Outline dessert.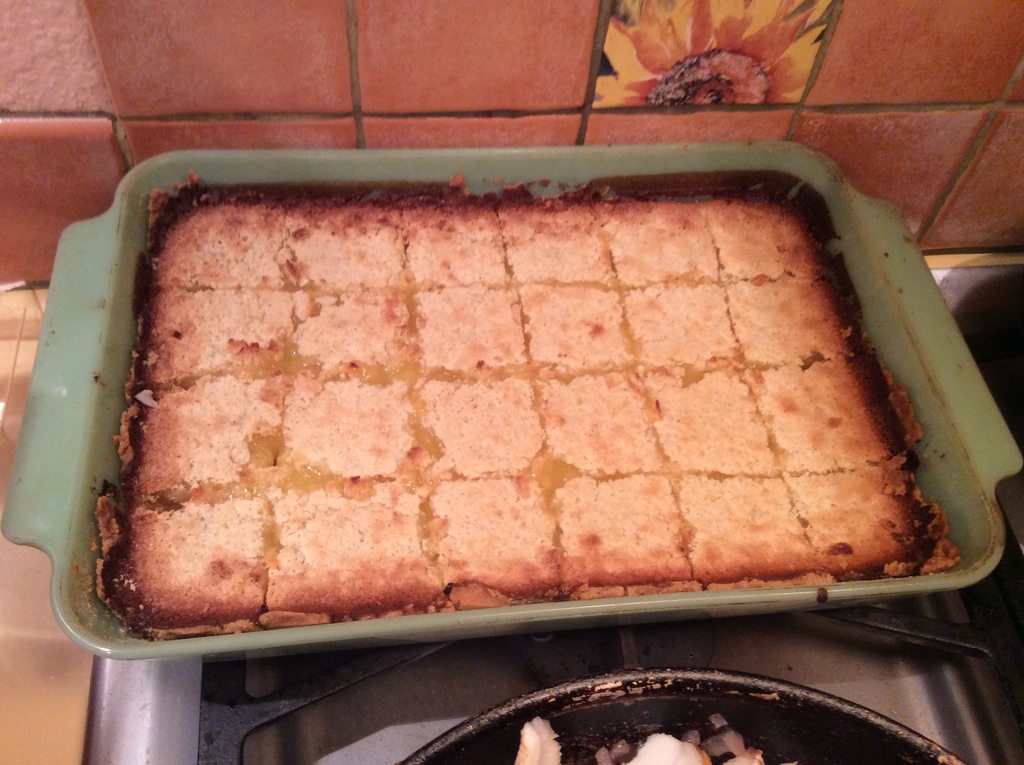
Outline: {"left": 141, "top": 198, "right": 298, "bottom": 285}.
